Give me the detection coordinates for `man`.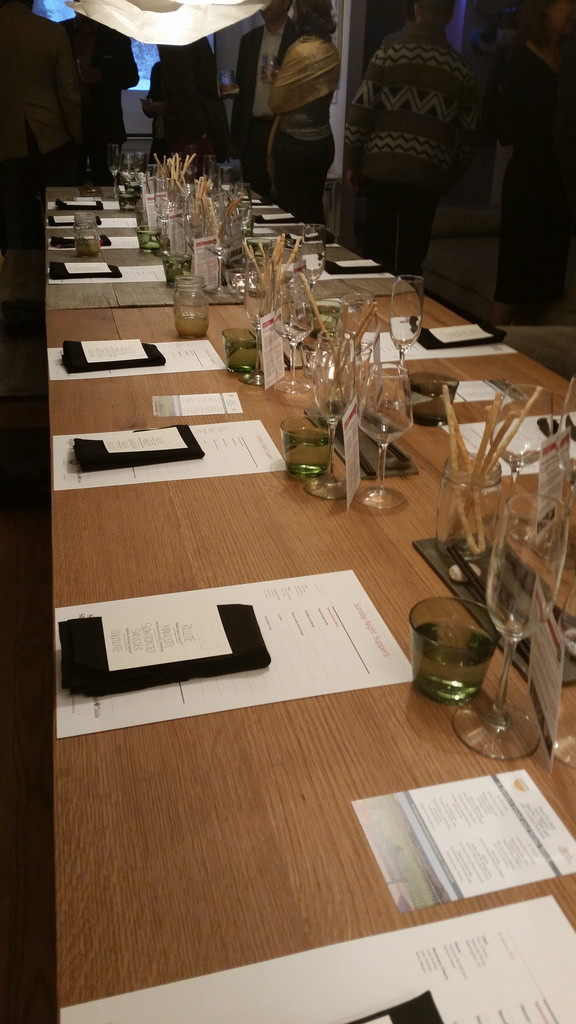
<box>341,0,472,290</box>.
